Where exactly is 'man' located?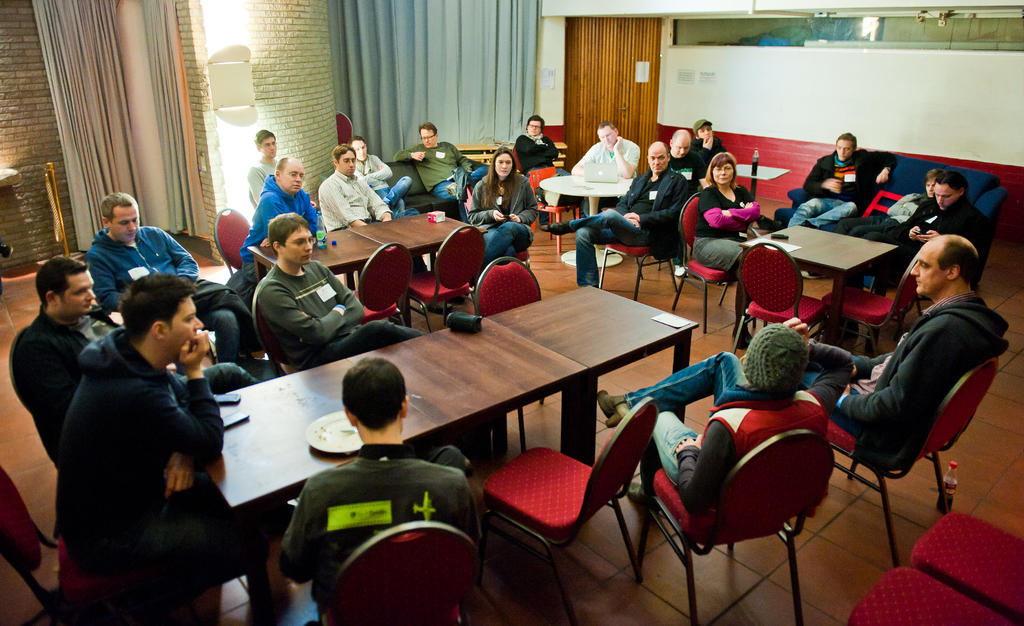
Its bounding box is detection(807, 194, 1011, 511).
